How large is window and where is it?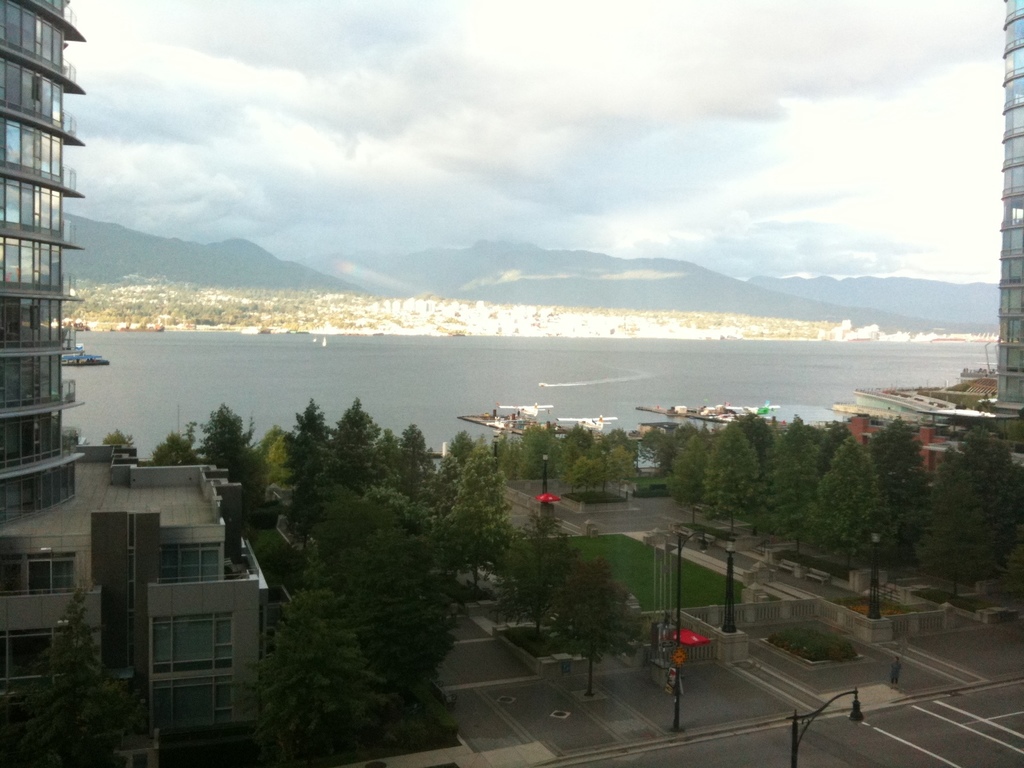
Bounding box: bbox(152, 680, 237, 737).
